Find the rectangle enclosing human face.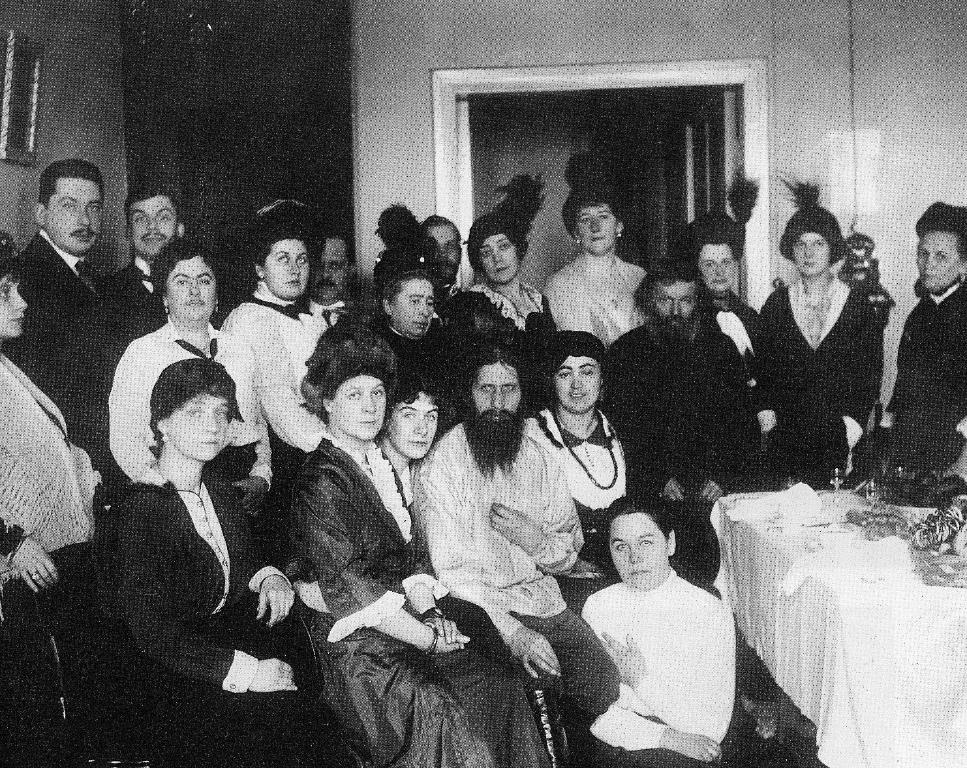
<bbox>480, 238, 512, 287</bbox>.
